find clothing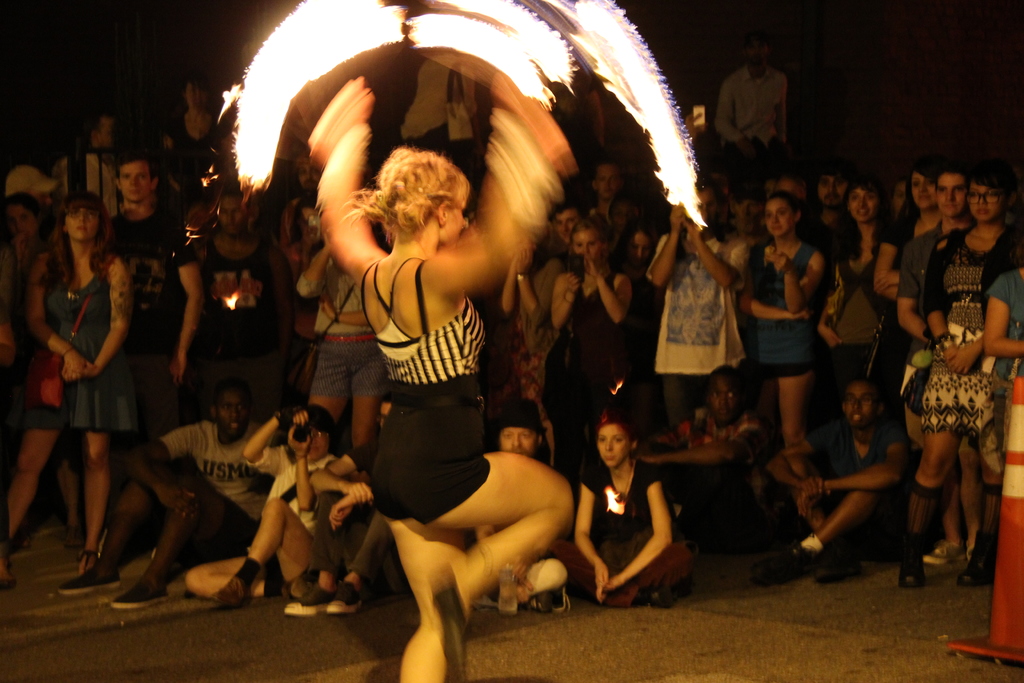
{"x1": 651, "y1": 366, "x2": 743, "y2": 429}
